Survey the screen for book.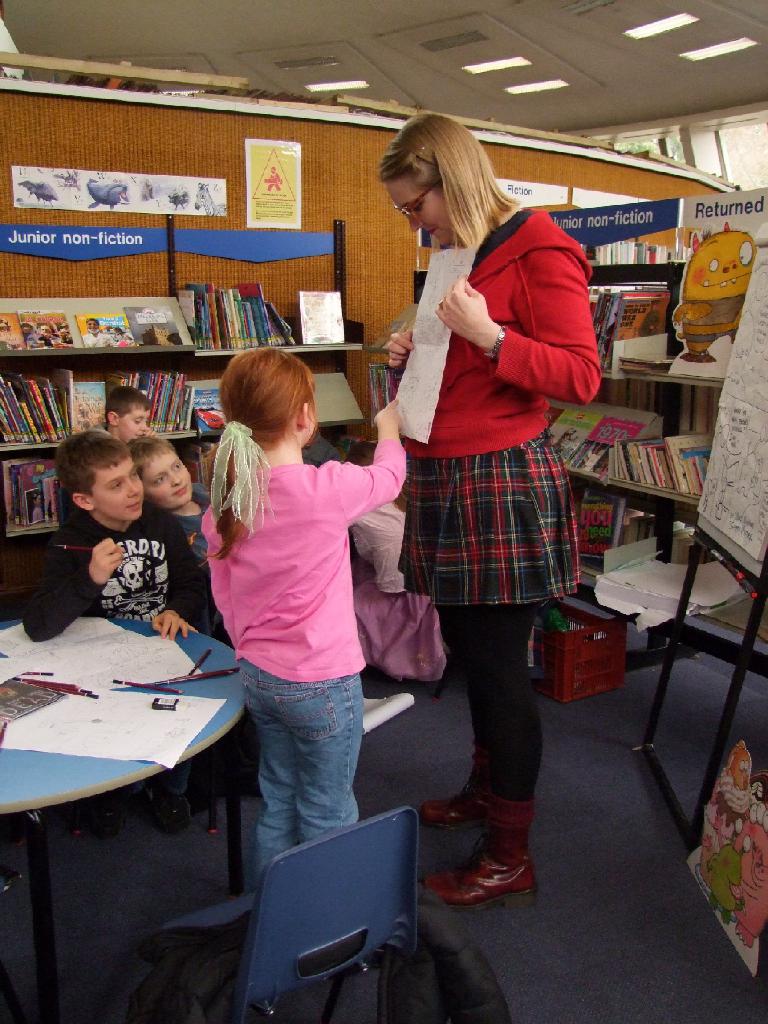
Survey found: {"left": 184, "top": 387, "right": 222, "bottom": 426}.
